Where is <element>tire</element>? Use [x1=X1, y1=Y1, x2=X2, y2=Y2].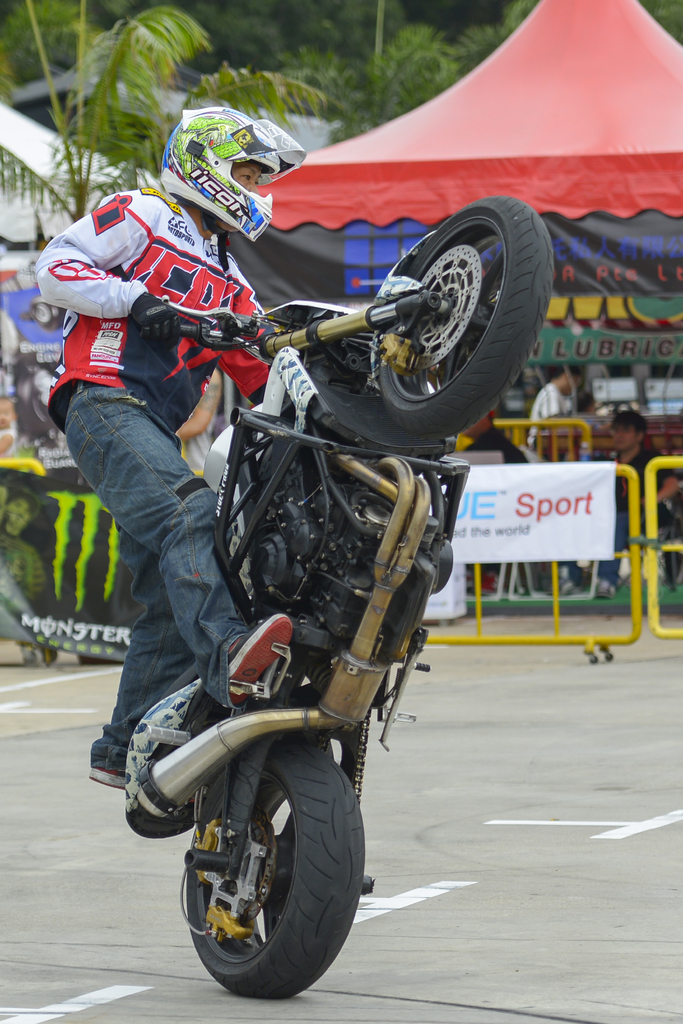
[x1=373, y1=193, x2=554, y2=429].
